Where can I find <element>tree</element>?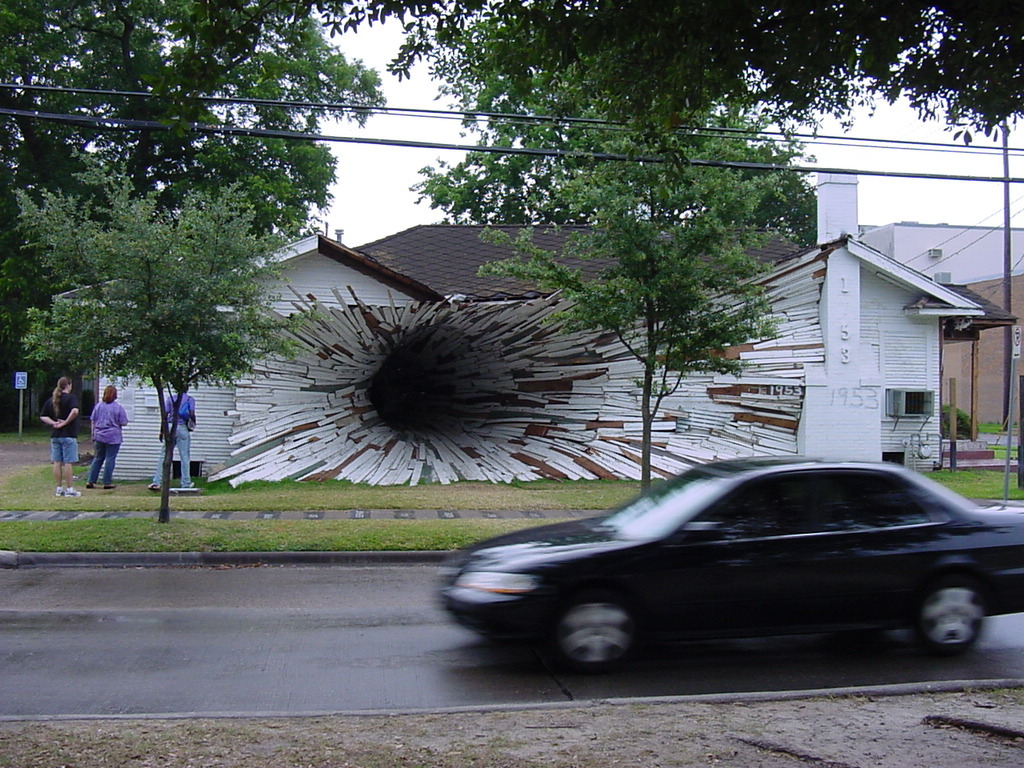
You can find it at bbox=[0, 77, 390, 354].
